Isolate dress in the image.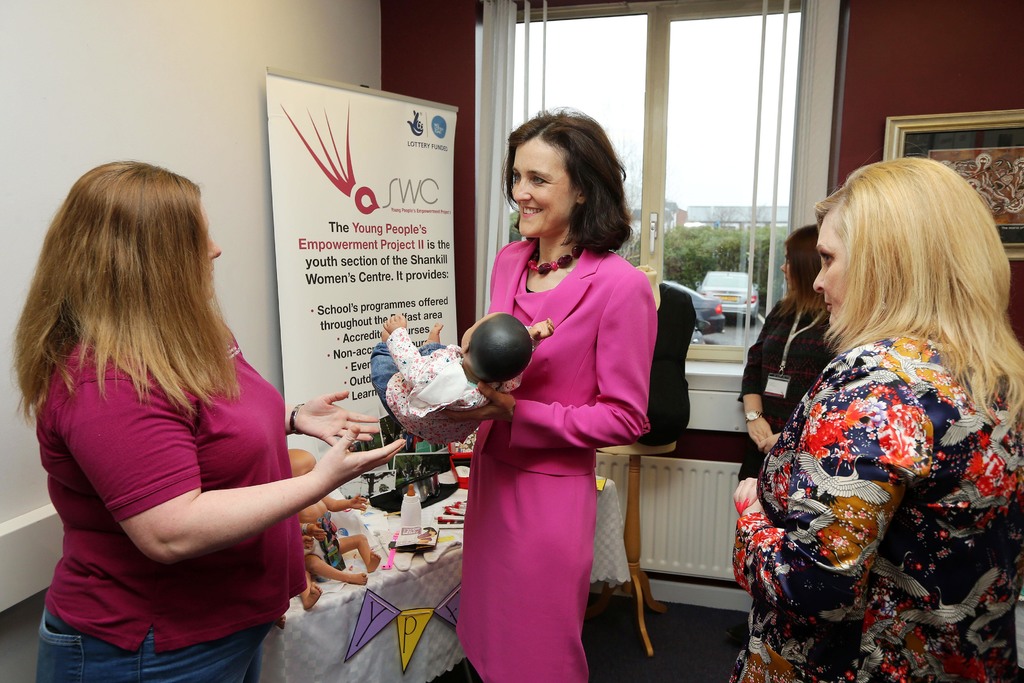
Isolated region: [x1=692, y1=303, x2=1023, y2=682].
